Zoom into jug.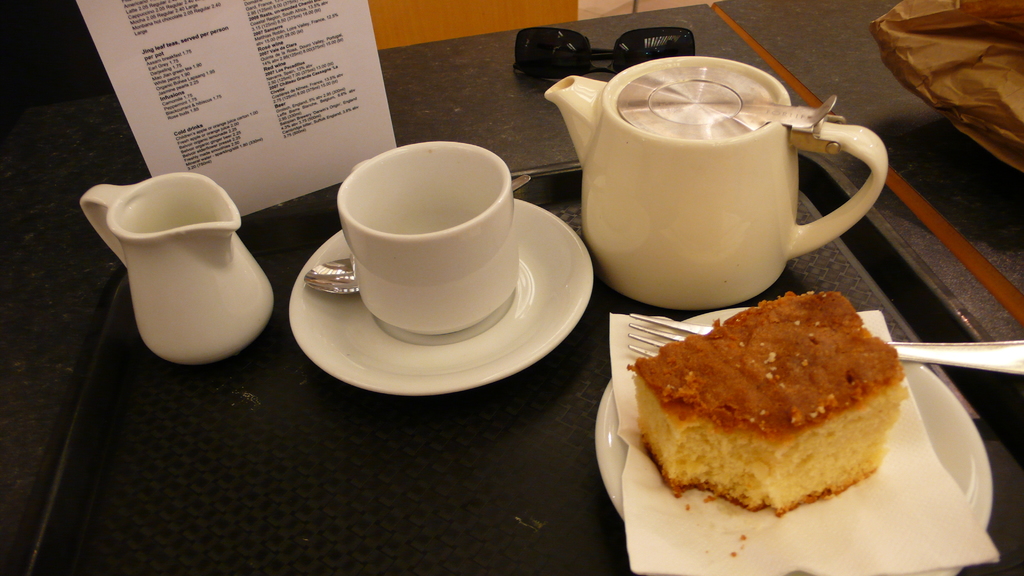
Zoom target: l=65, t=157, r=276, b=371.
